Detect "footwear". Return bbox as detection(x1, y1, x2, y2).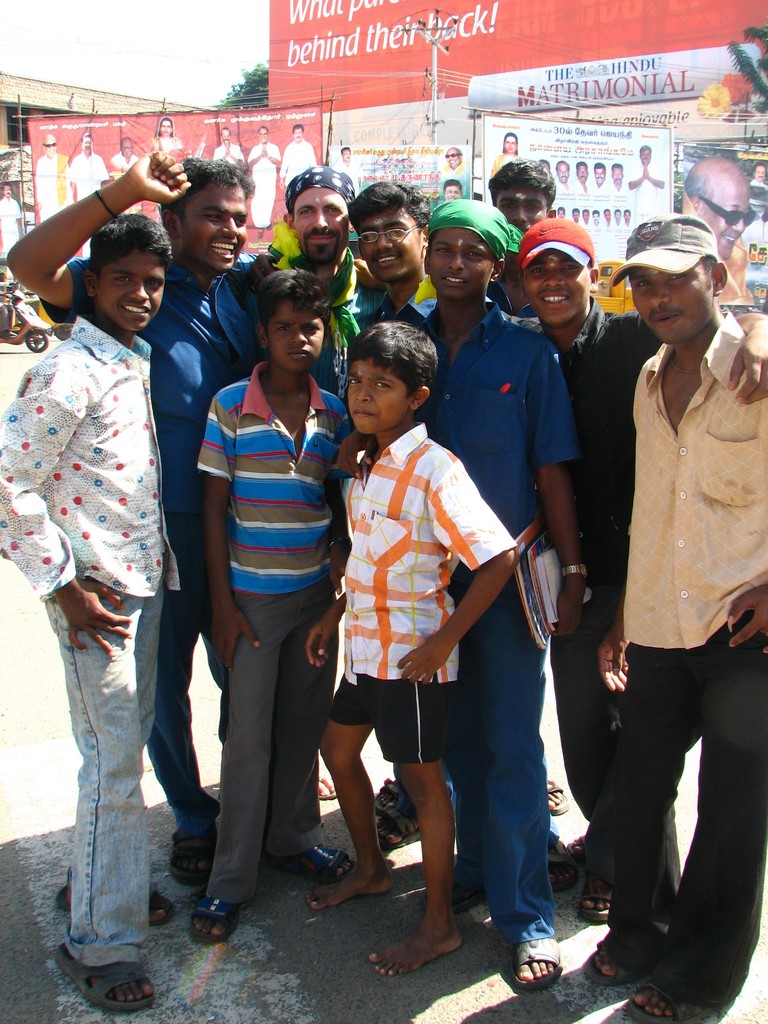
detection(581, 936, 648, 990).
